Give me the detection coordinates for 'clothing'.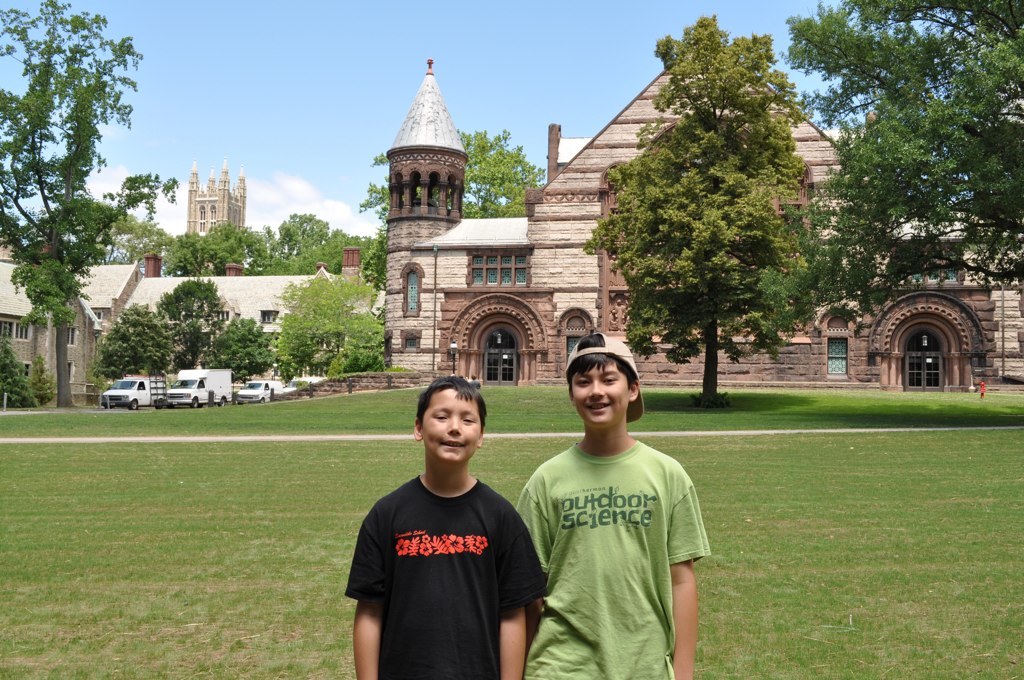
<bbox>522, 438, 700, 679</bbox>.
